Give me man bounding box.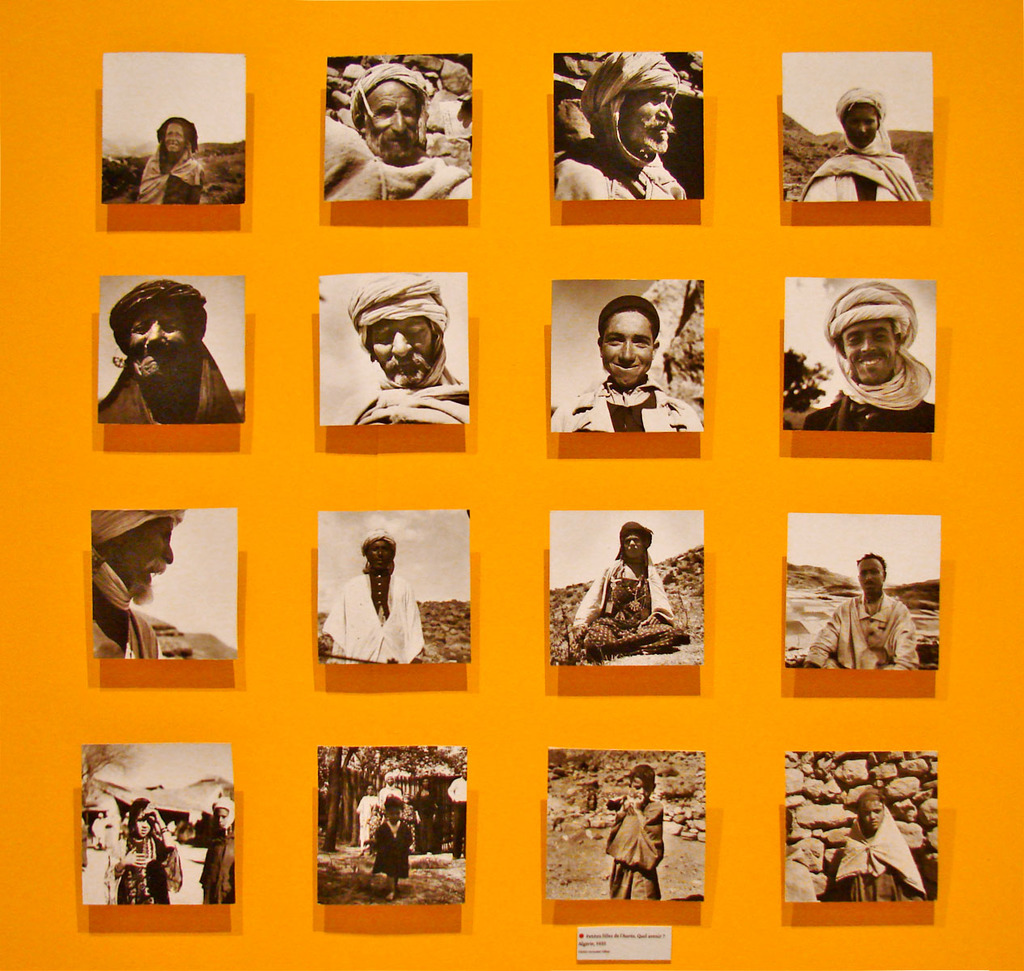
[x1=550, y1=295, x2=697, y2=436].
